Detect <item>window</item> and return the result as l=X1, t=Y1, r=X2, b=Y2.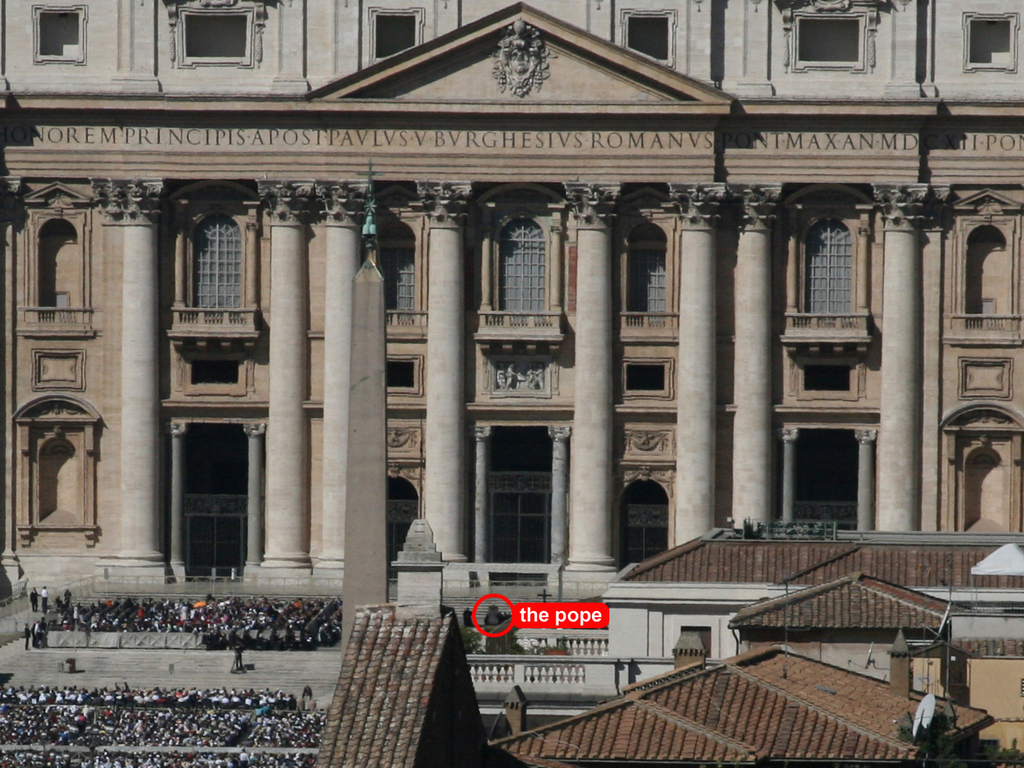
l=183, t=344, r=252, b=397.
